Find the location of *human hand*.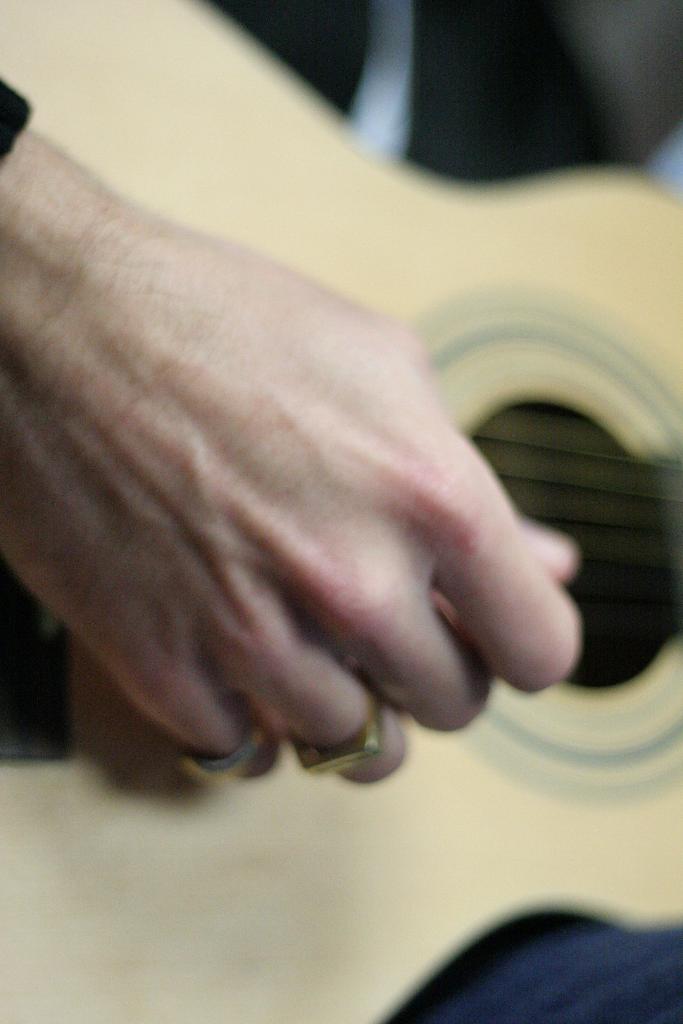
Location: (x1=0, y1=214, x2=580, y2=783).
